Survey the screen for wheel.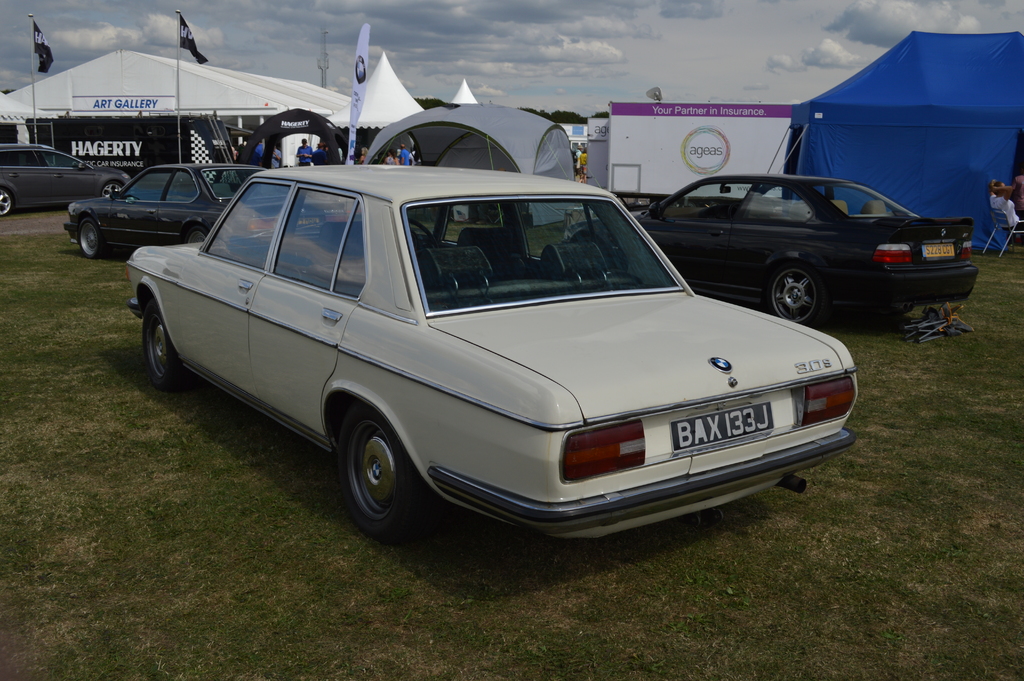
Survey found: box=[186, 226, 210, 245].
